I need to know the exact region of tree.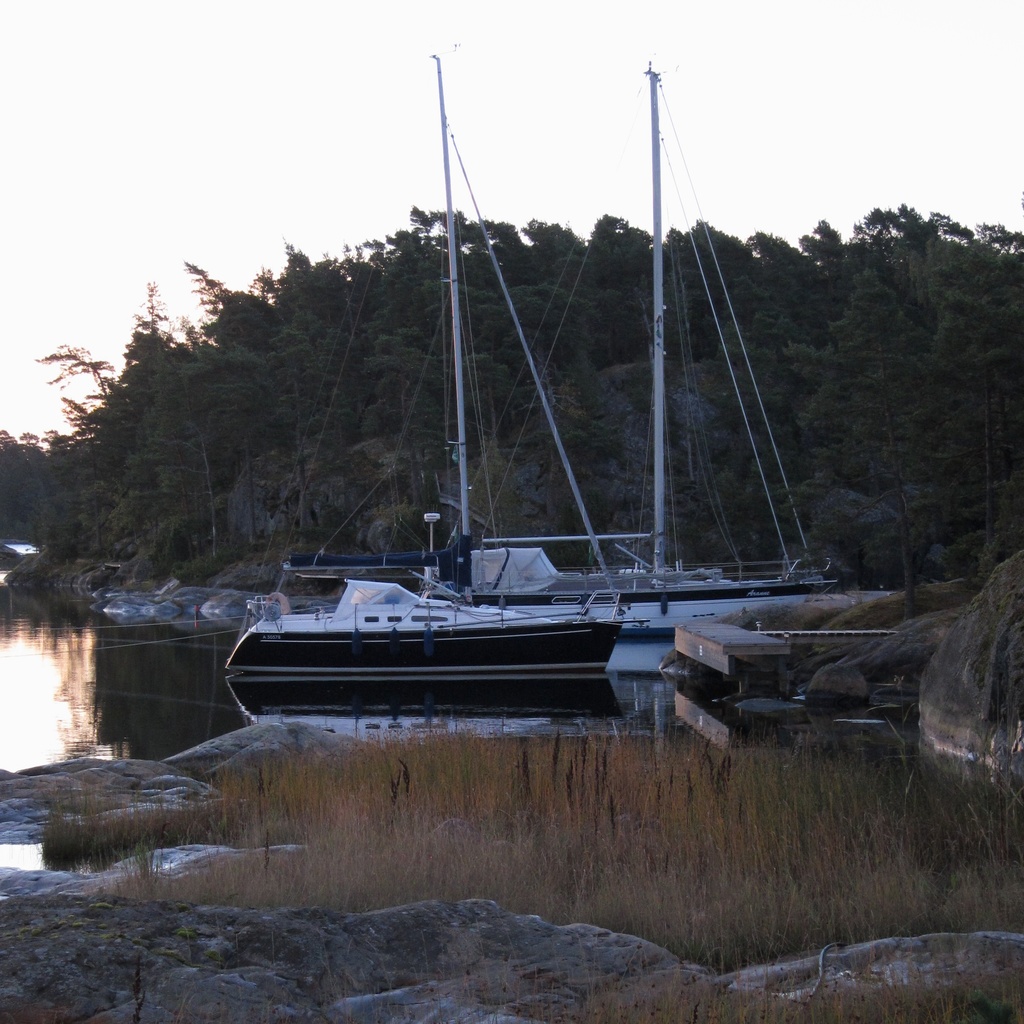
Region: 430,280,596,425.
